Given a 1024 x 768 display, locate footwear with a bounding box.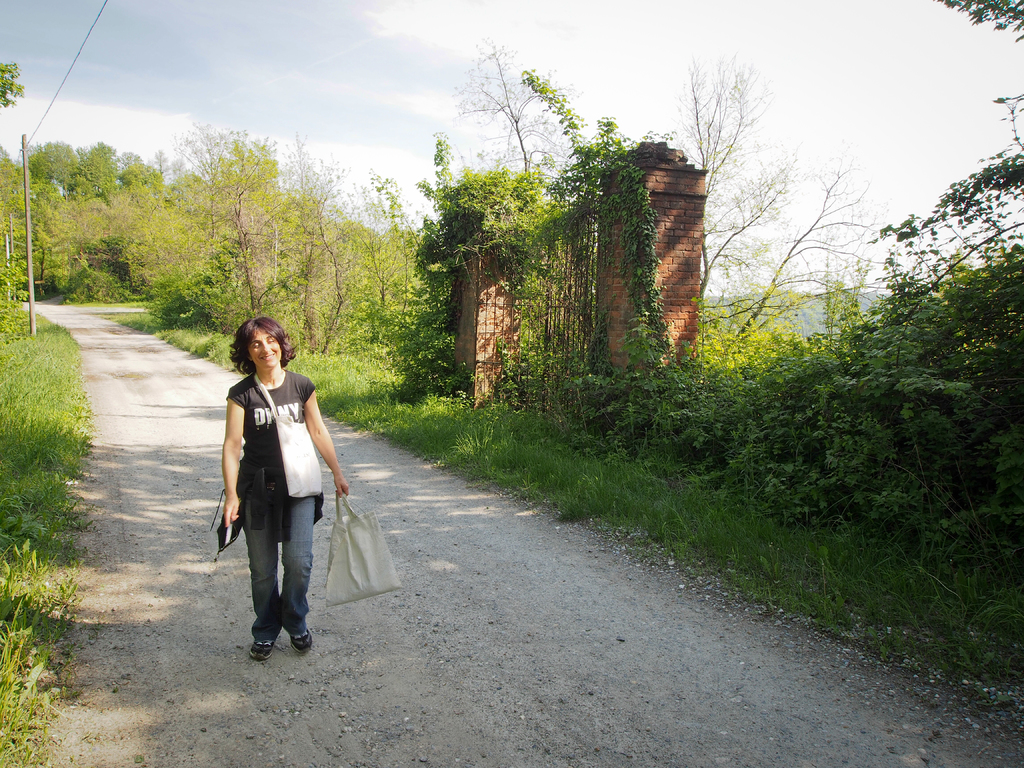
Located: detection(289, 626, 317, 655).
